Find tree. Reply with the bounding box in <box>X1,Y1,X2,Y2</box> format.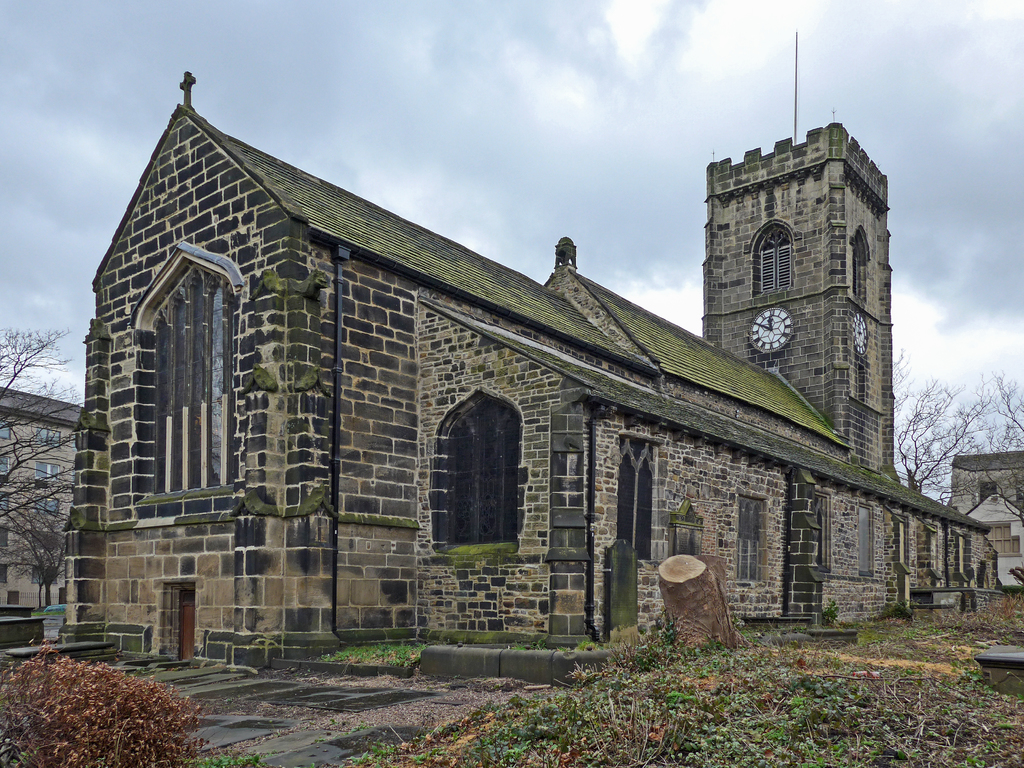
<box>934,481,991,520</box>.
